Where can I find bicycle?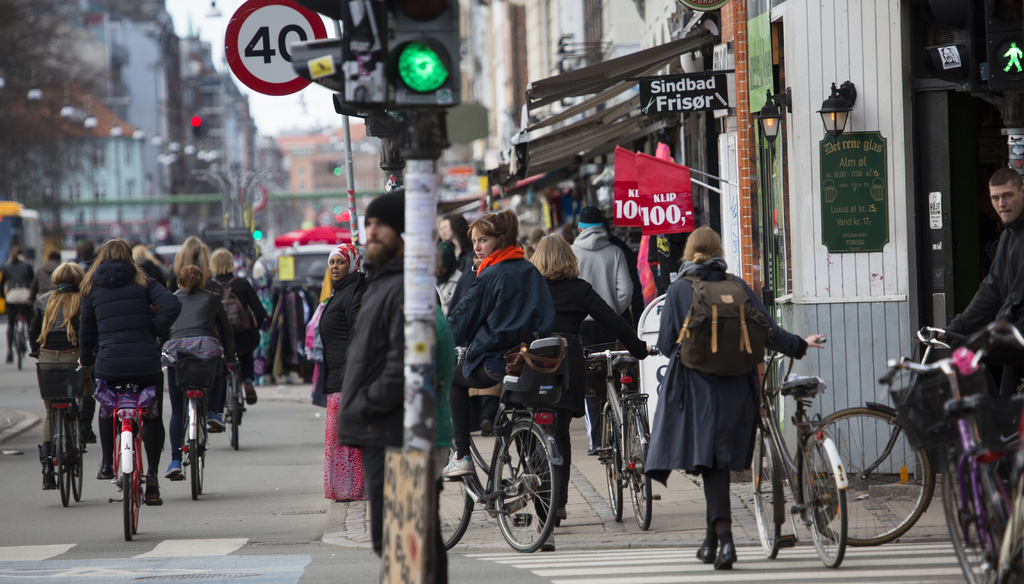
You can find it at l=780, t=321, r=1023, b=553.
